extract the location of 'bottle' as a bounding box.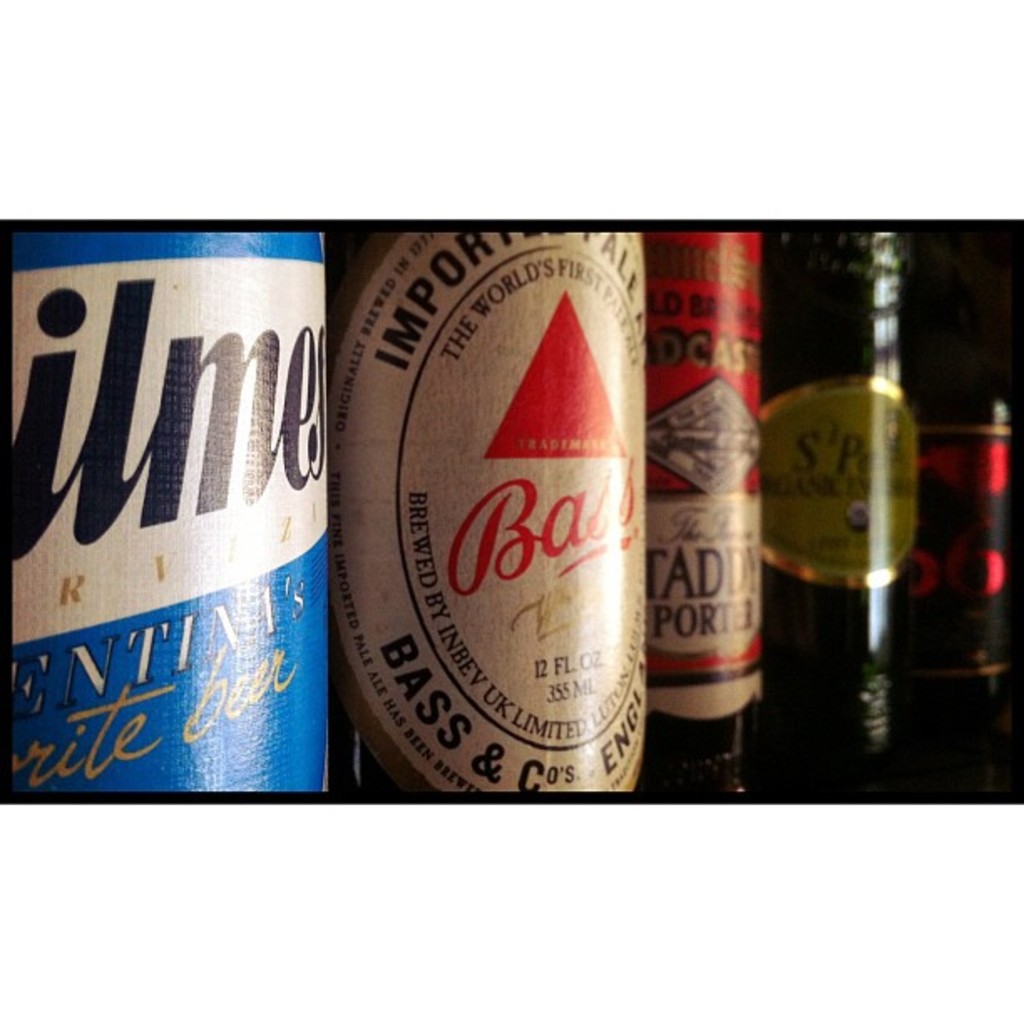
box=[904, 381, 1017, 711].
